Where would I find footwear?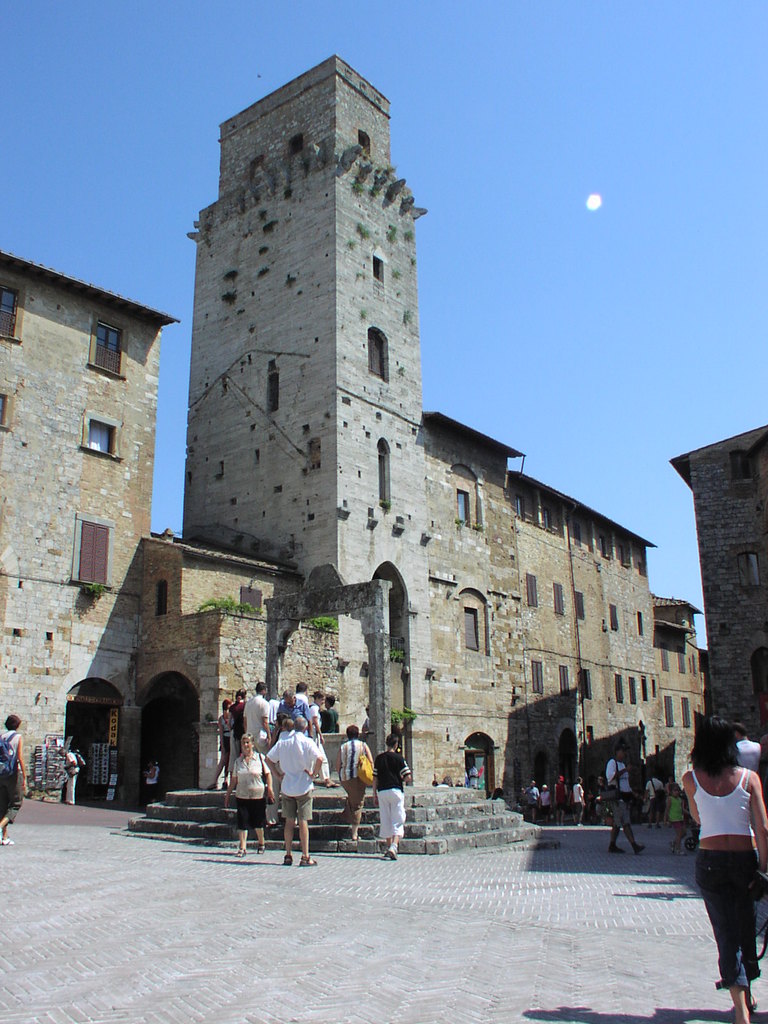
At {"x1": 235, "y1": 847, "x2": 247, "y2": 860}.
